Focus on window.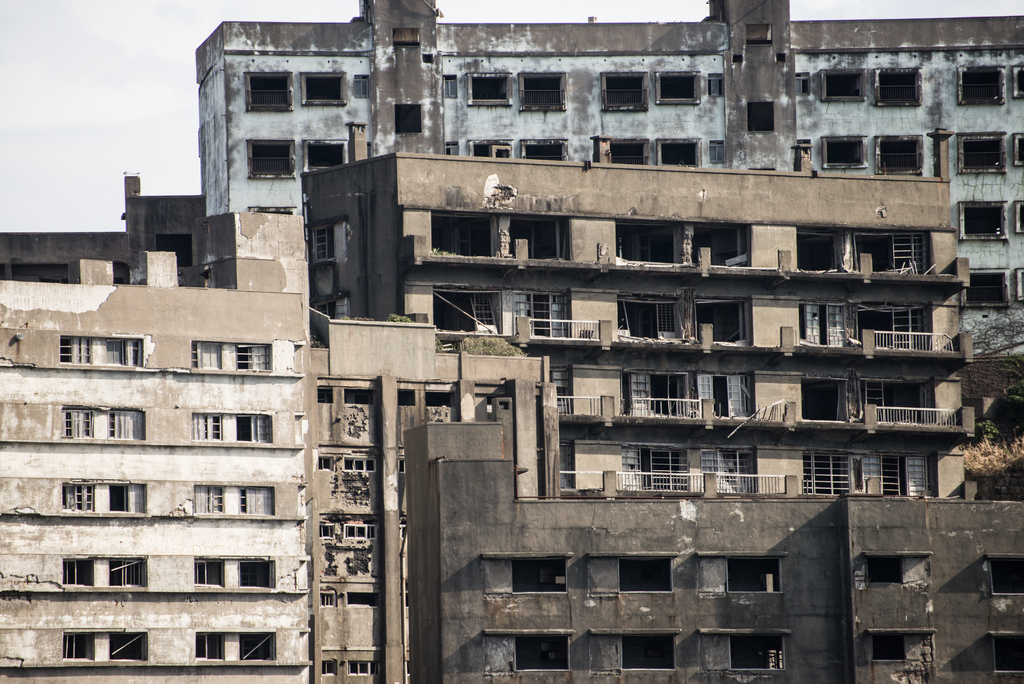
Focused at (x1=63, y1=410, x2=90, y2=436).
